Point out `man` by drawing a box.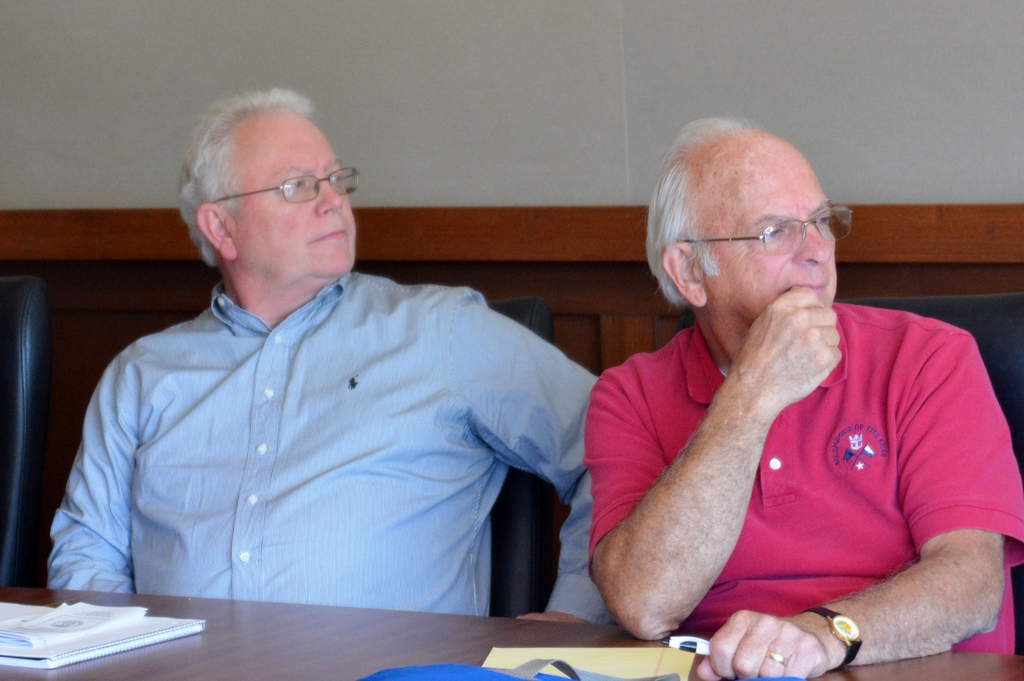
(531,69,971,656).
